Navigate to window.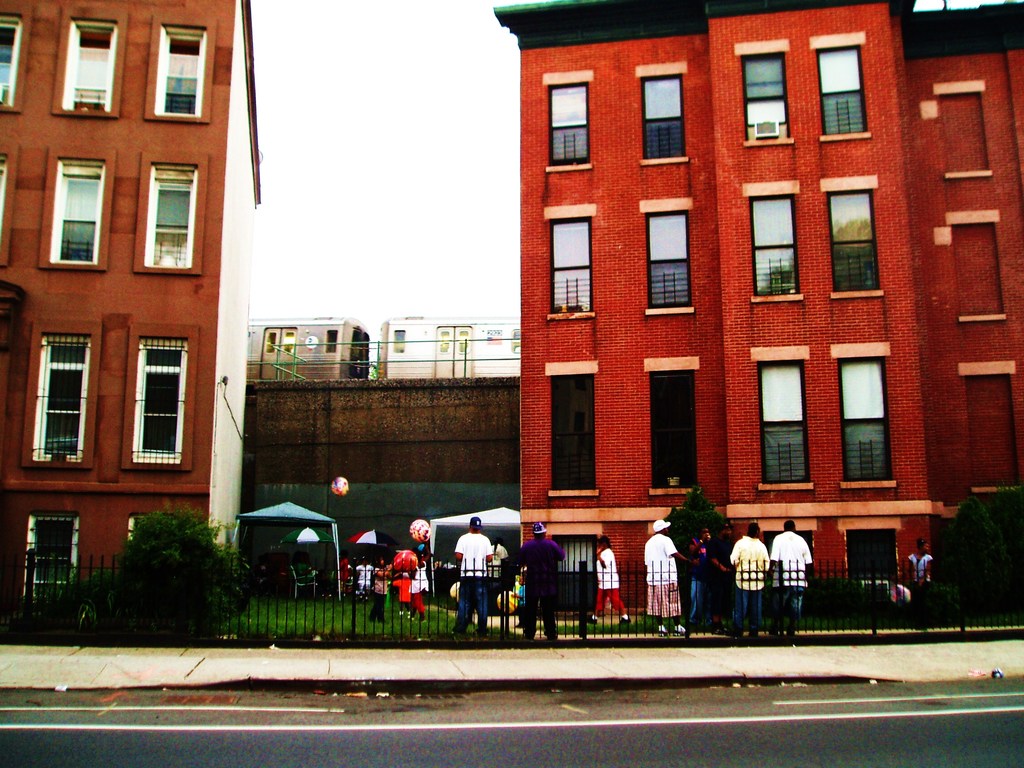
Navigation target: box(1, 13, 18, 107).
